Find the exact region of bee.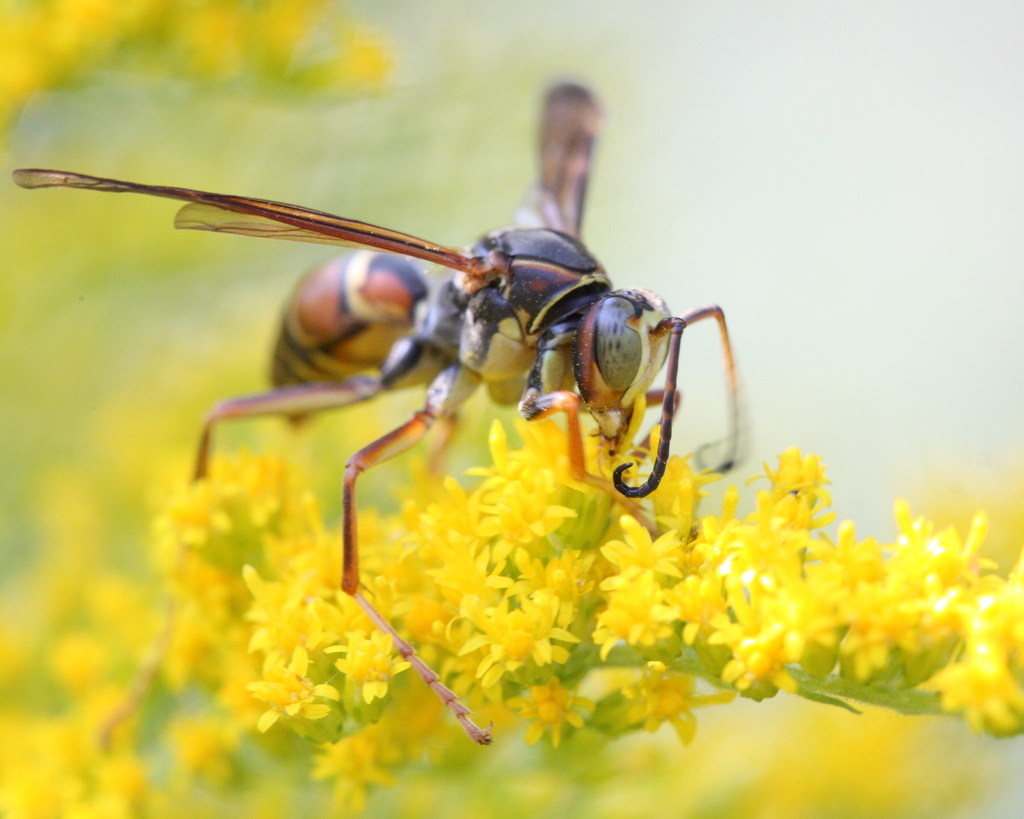
Exact region: 27 115 779 688.
